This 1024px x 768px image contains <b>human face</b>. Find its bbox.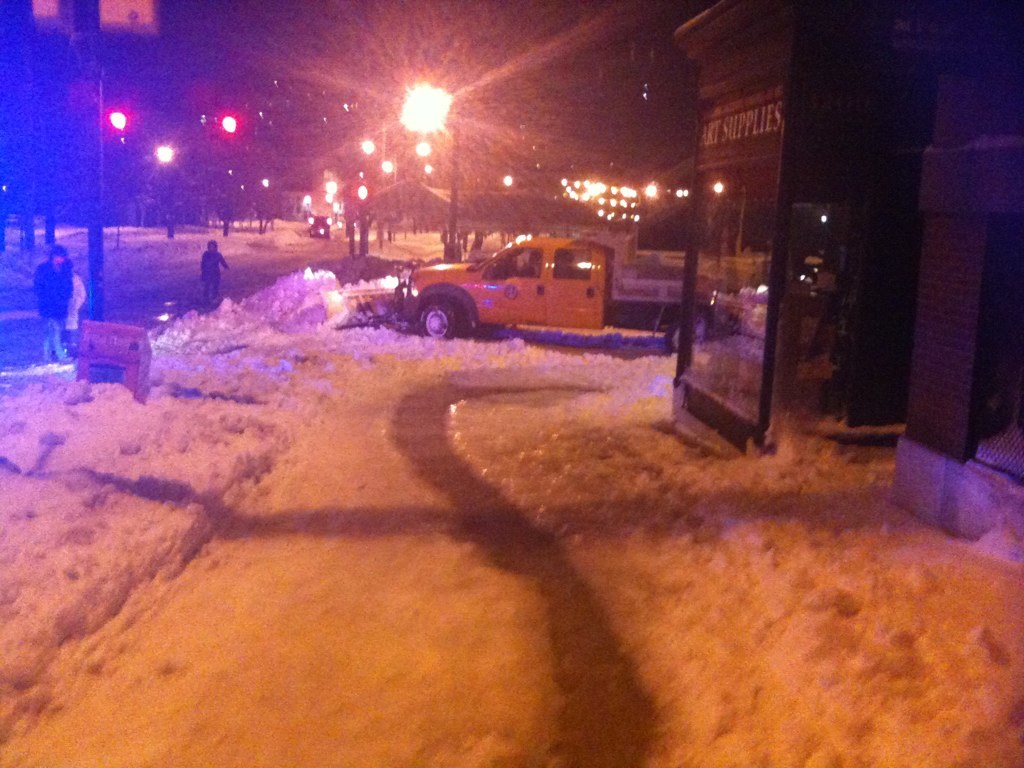
left=51, top=245, right=67, bottom=261.
